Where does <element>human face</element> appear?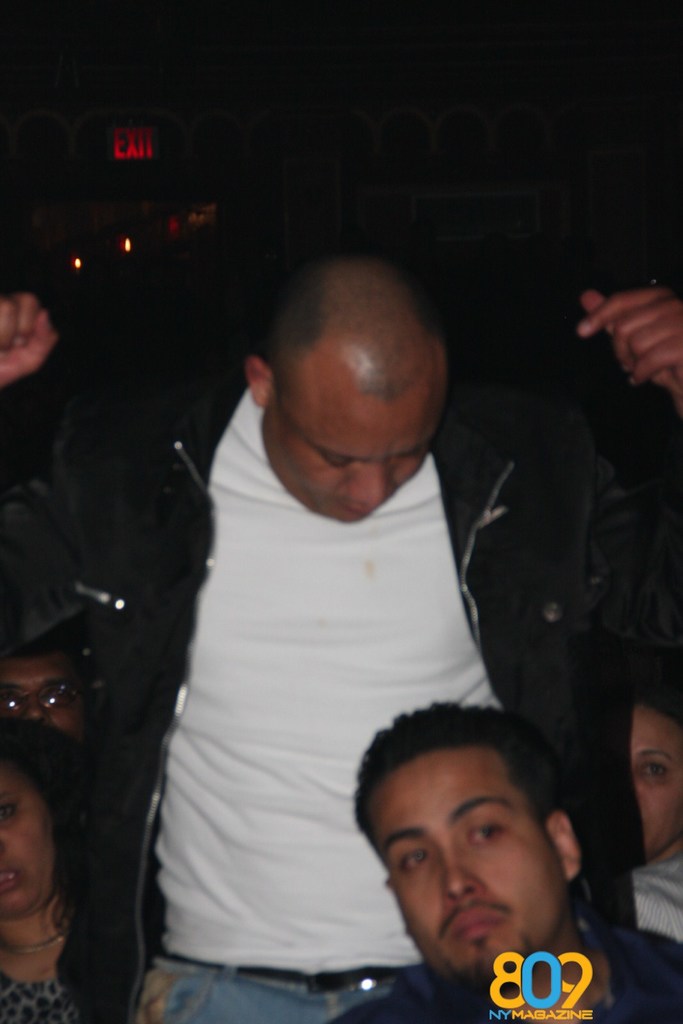
Appears at 0 760 52 918.
